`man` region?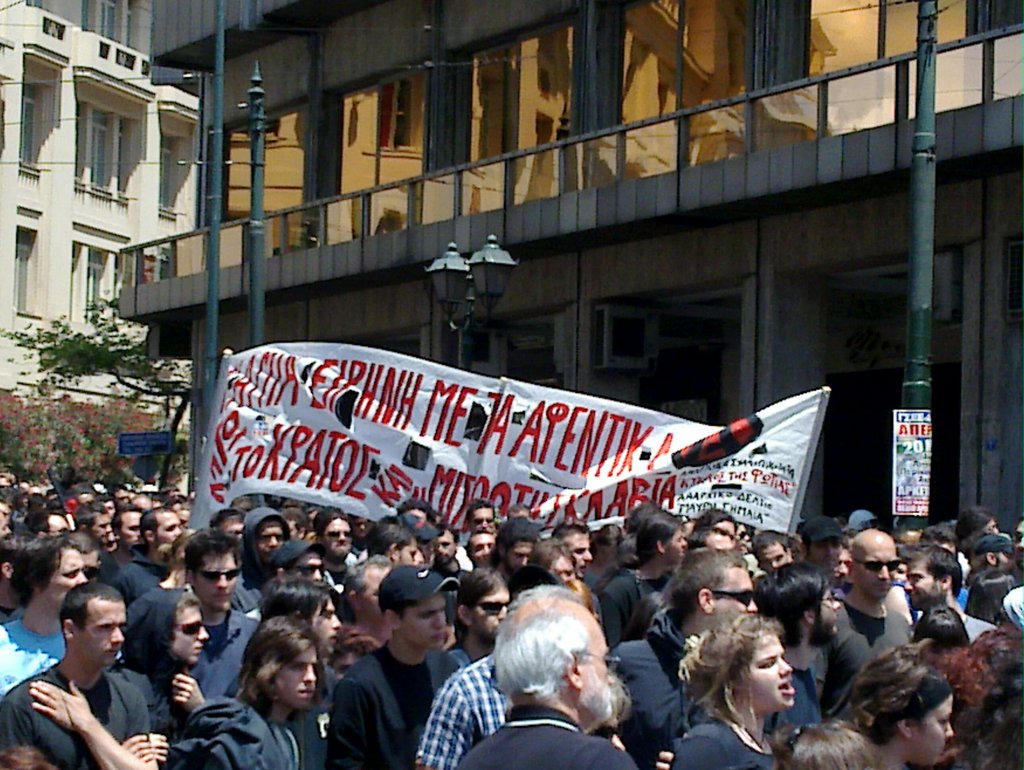
select_region(212, 507, 298, 613)
